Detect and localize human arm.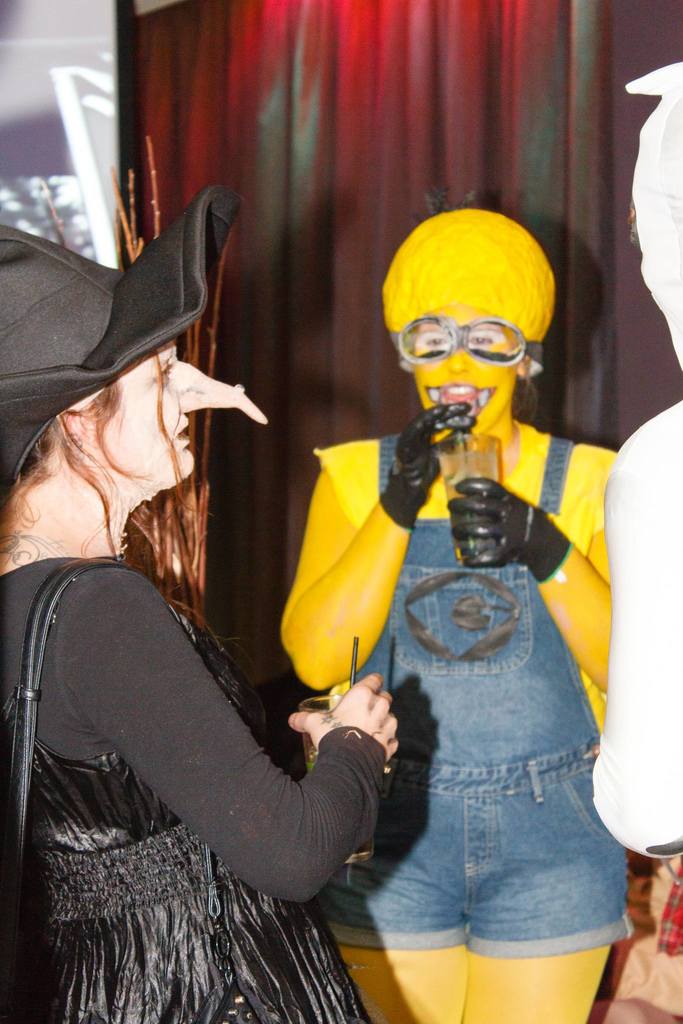
Localized at box(597, 462, 682, 852).
